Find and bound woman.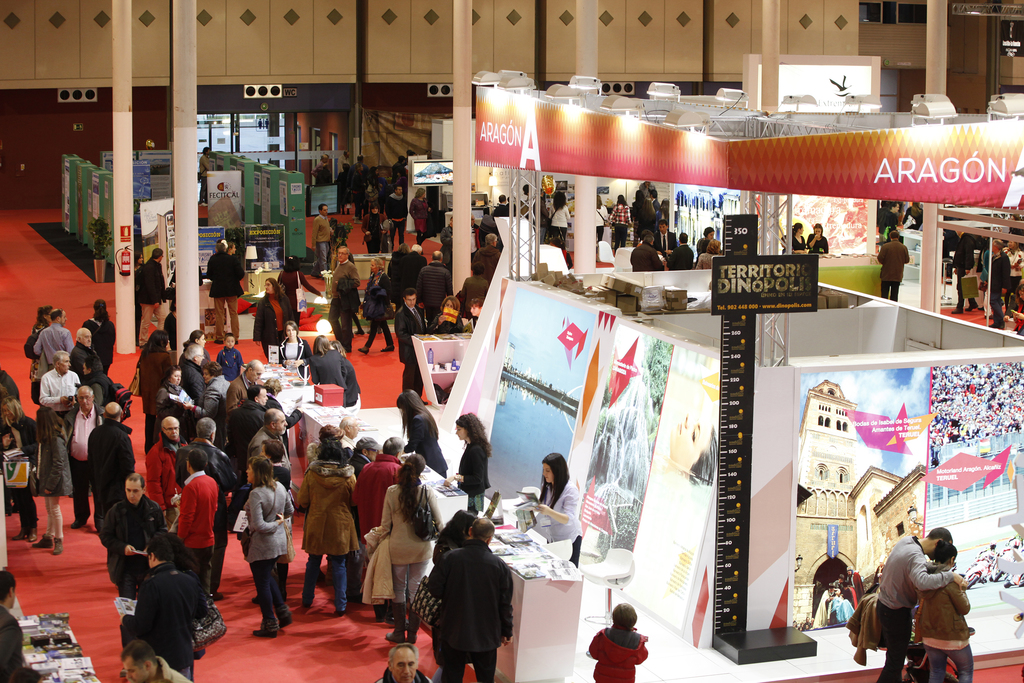
Bound: crop(461, 294, 488, 331).
